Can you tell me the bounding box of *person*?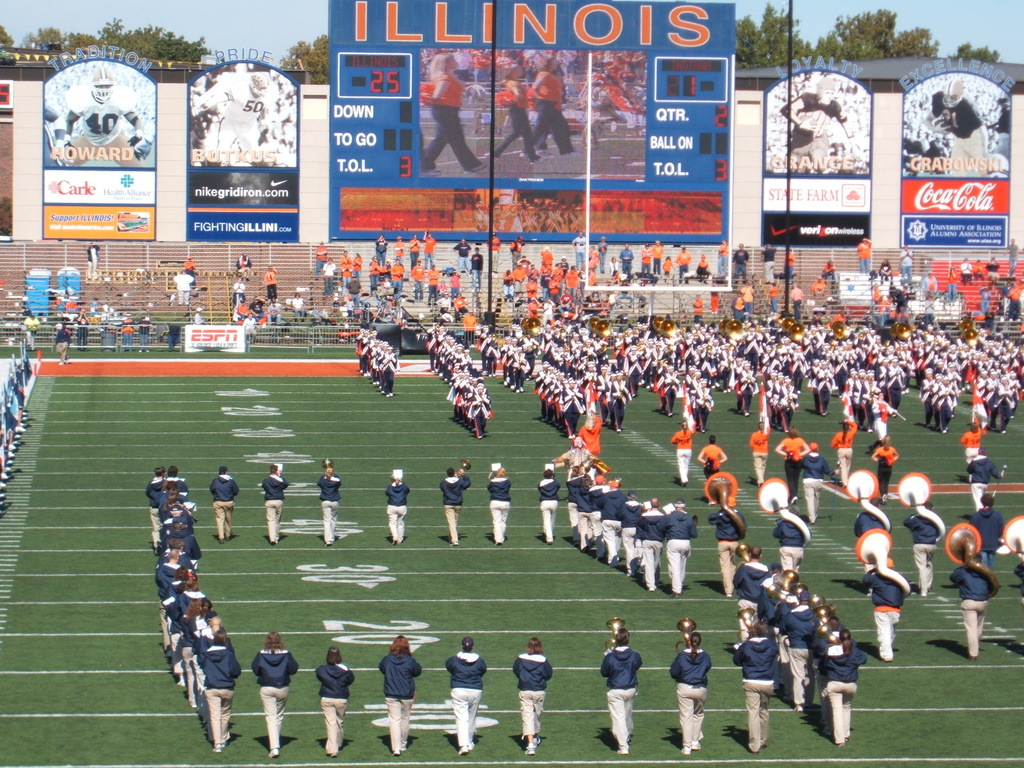
210, 460, 243, 544.
